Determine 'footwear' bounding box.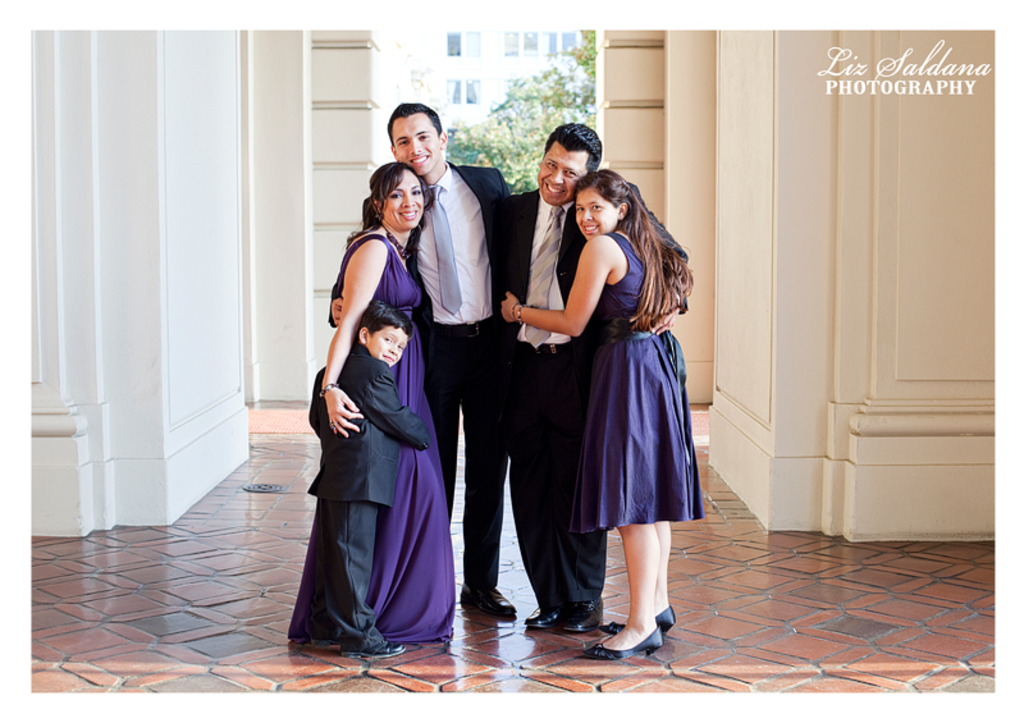
Determined: x1=605, y1=603, x2=676, y2=636.
